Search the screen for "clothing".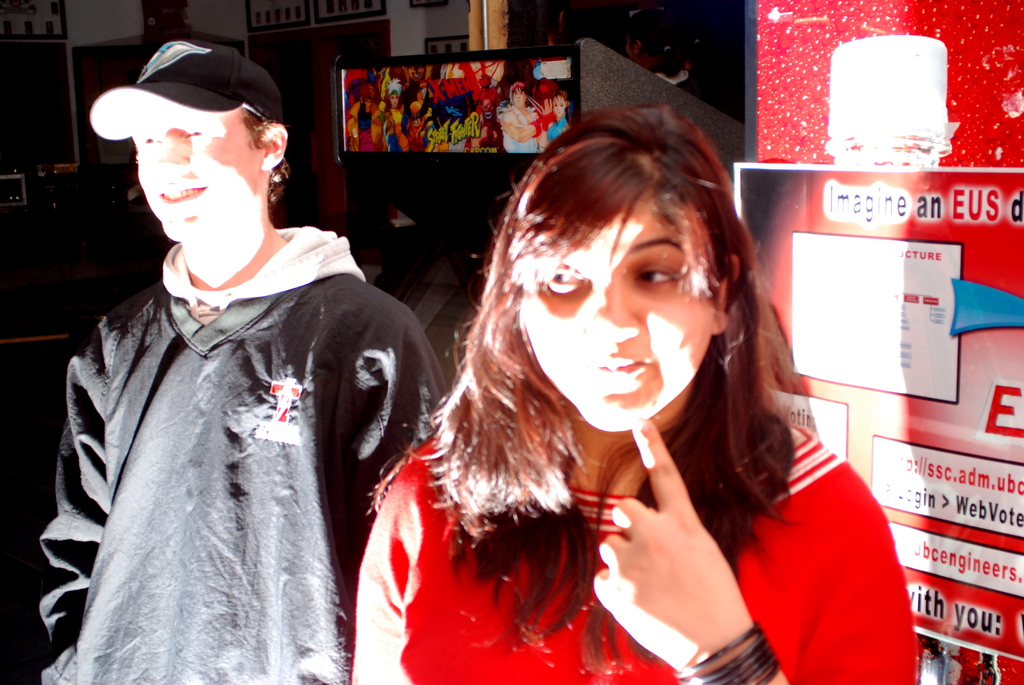
Found at left=388, top=108, right=408, bottom=151.
